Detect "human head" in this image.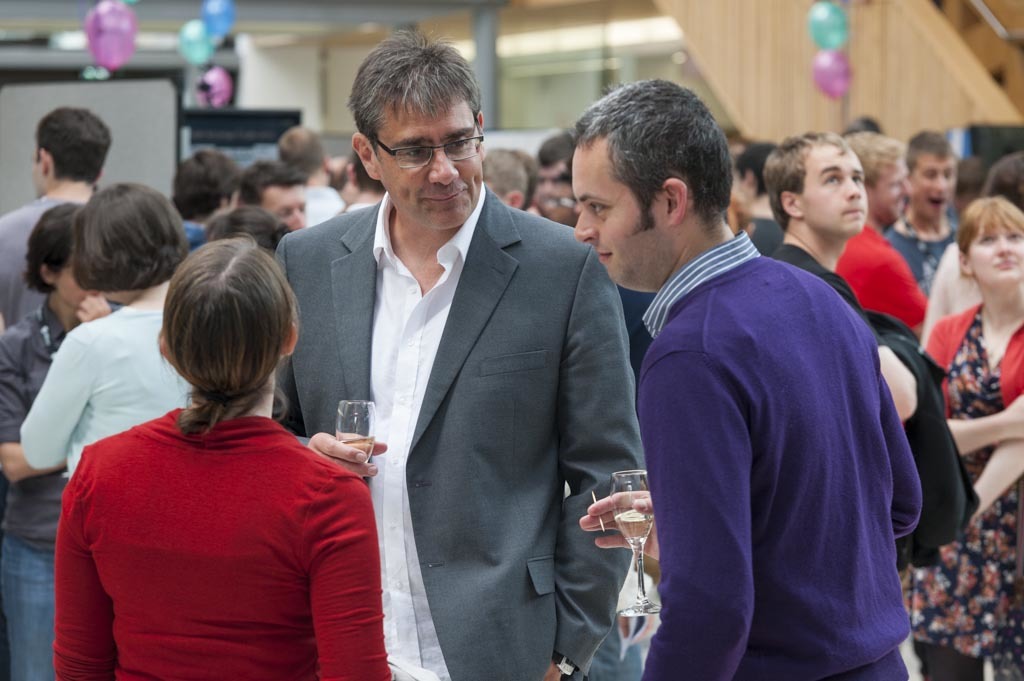
Detection: 843:130:912:224.
